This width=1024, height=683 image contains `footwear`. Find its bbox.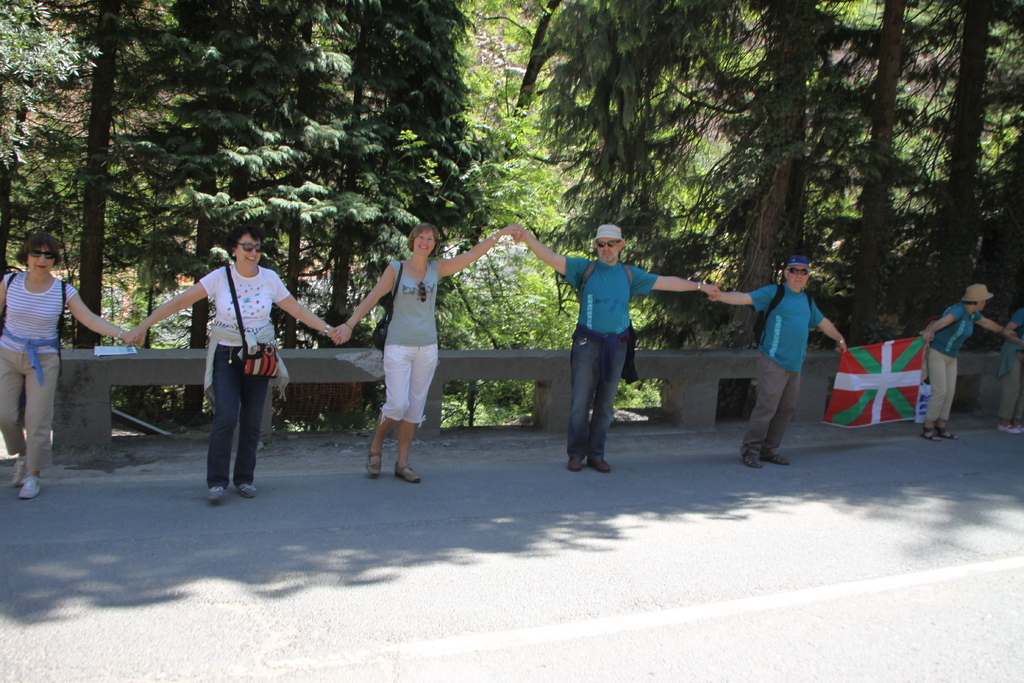
region(1012, 415, 1023, 432).
